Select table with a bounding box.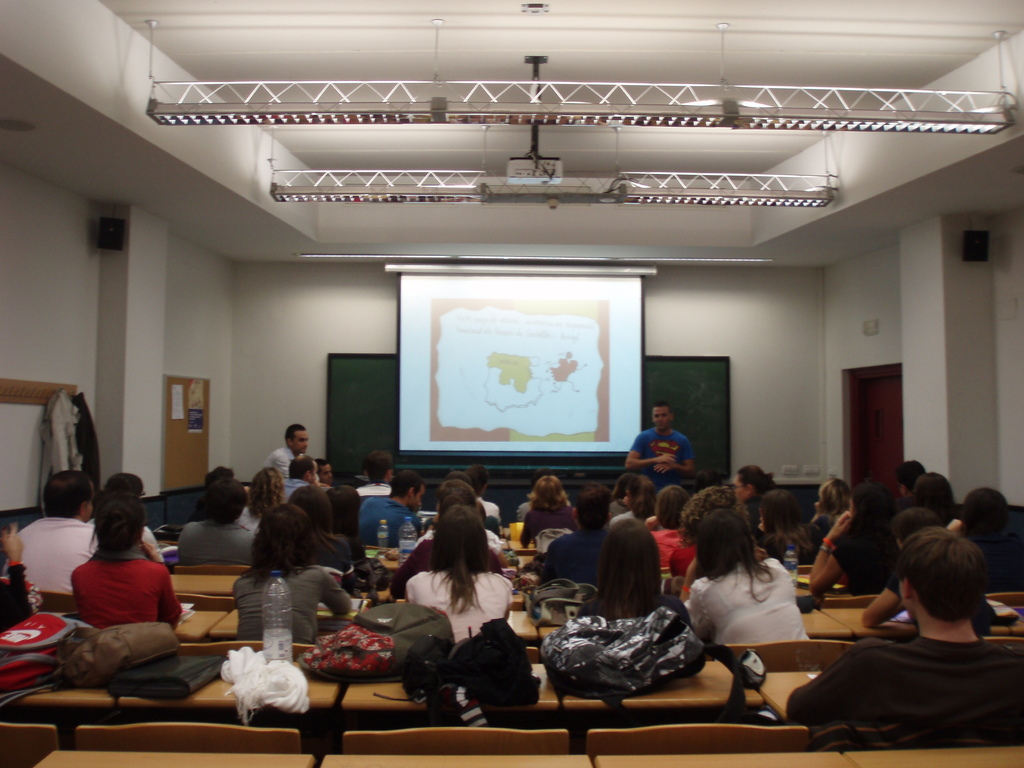
crop(35, 752, 315, 767).
